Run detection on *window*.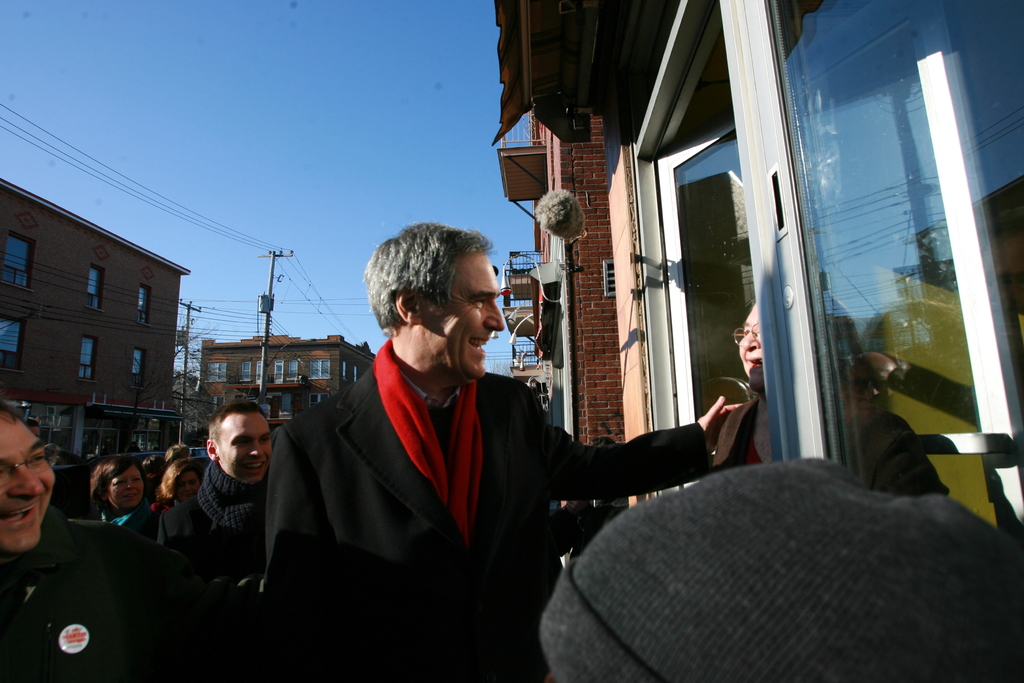
Result: bbox=[74, 335, 95, 383].
